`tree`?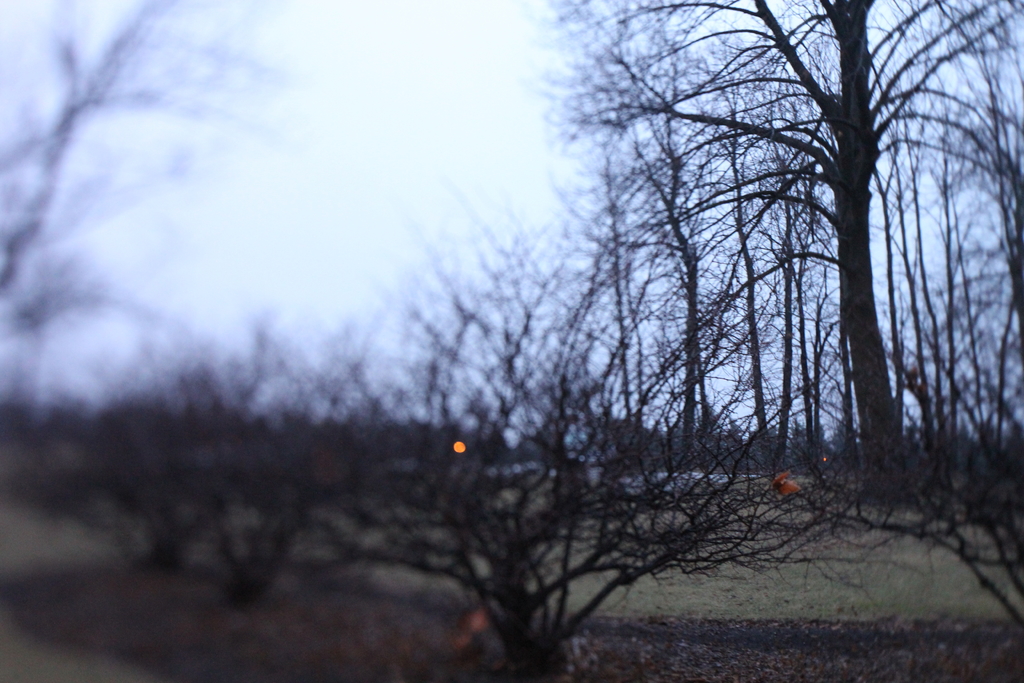
[548,0,1023,515]
